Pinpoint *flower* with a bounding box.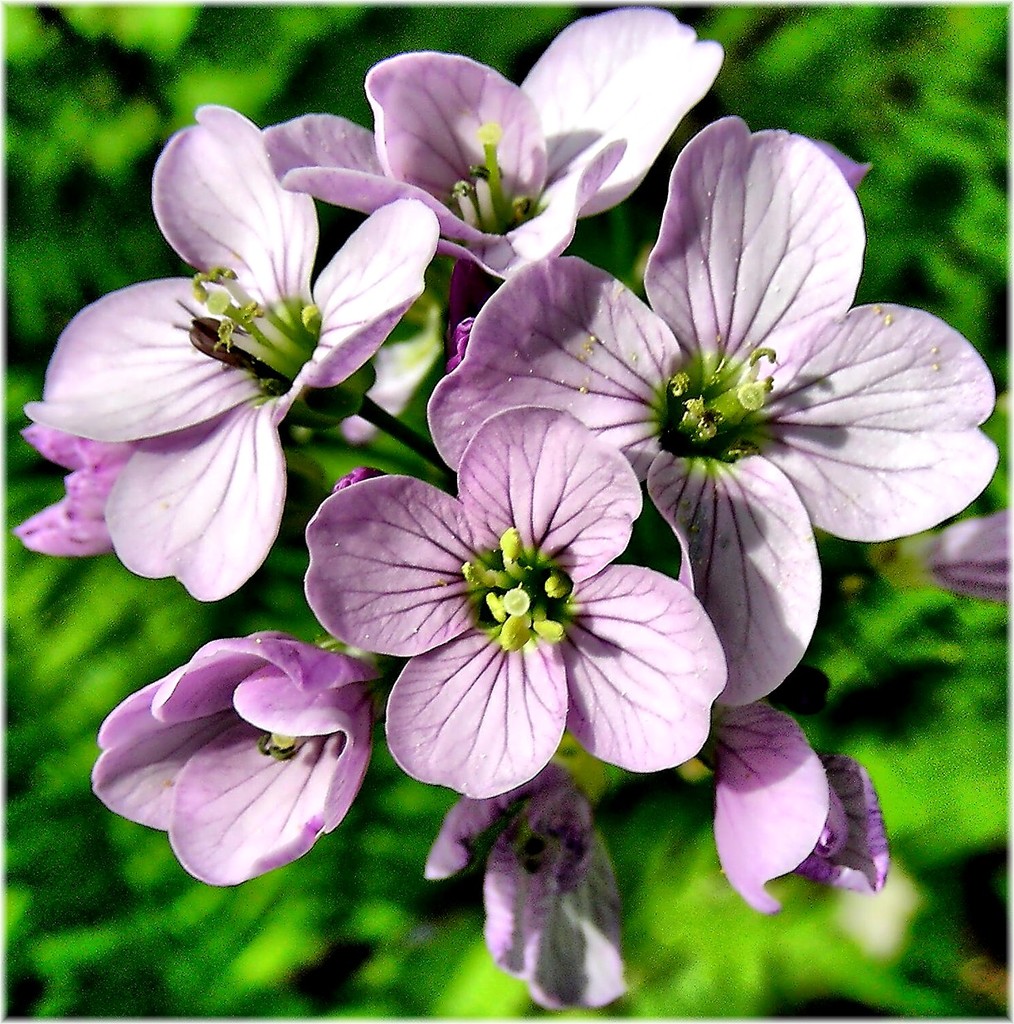
crop(263, 6, 743, 282).
